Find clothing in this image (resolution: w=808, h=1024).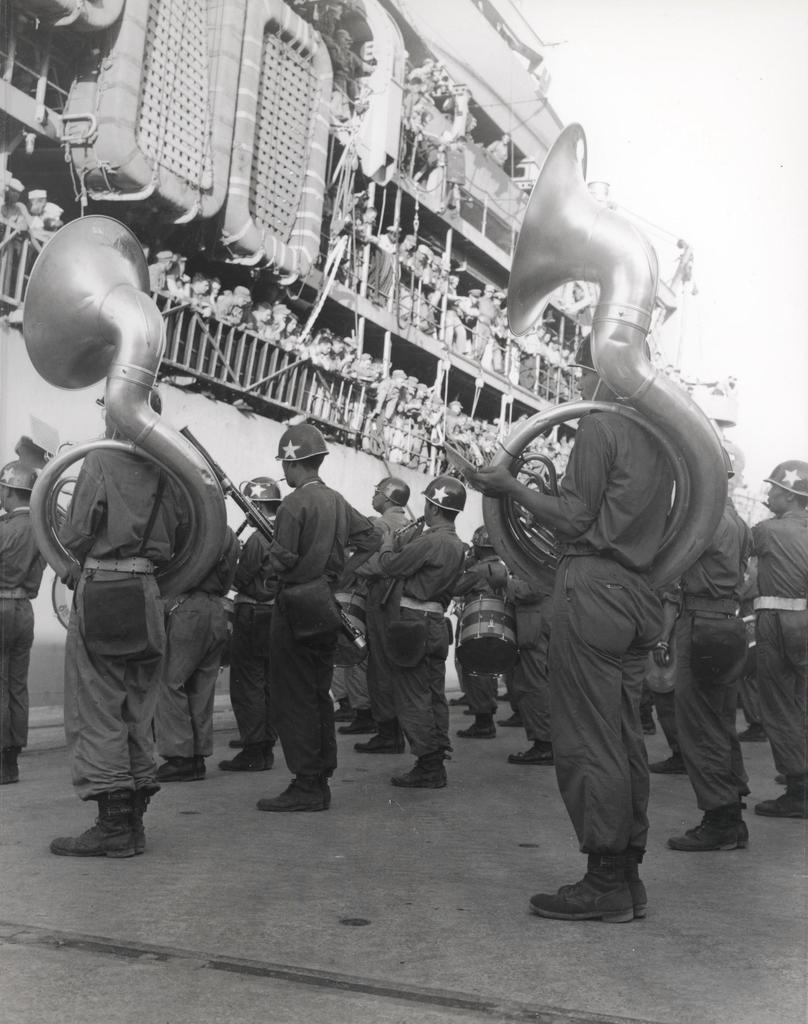
x1=340 y1=570 x2=373 y2=684.
